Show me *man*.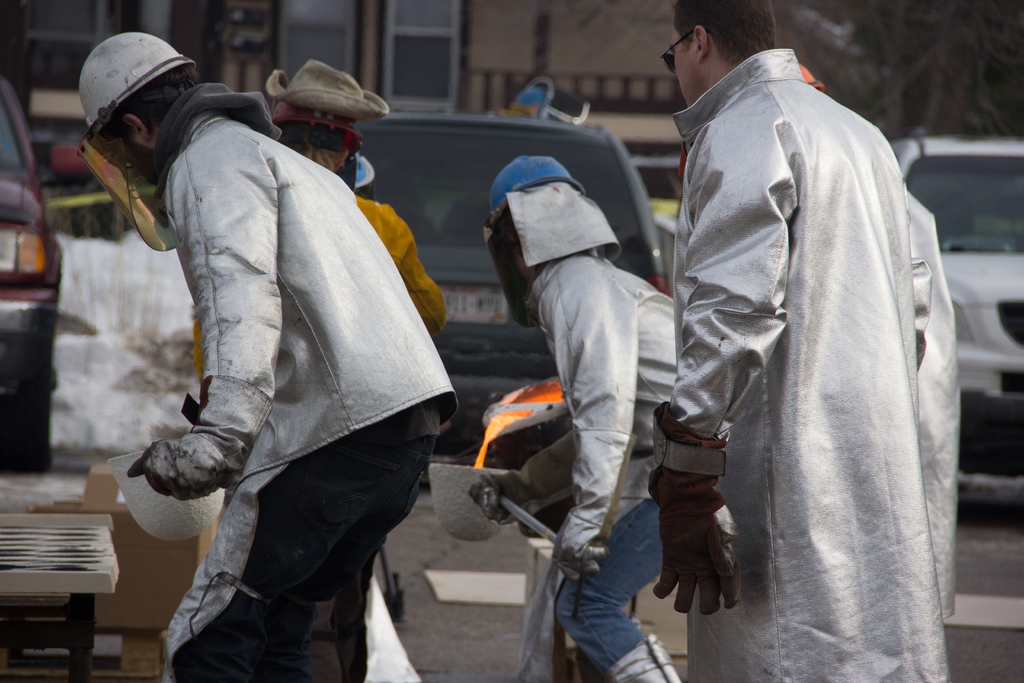
*man* is here: rect(648, 0, 952, 682).
